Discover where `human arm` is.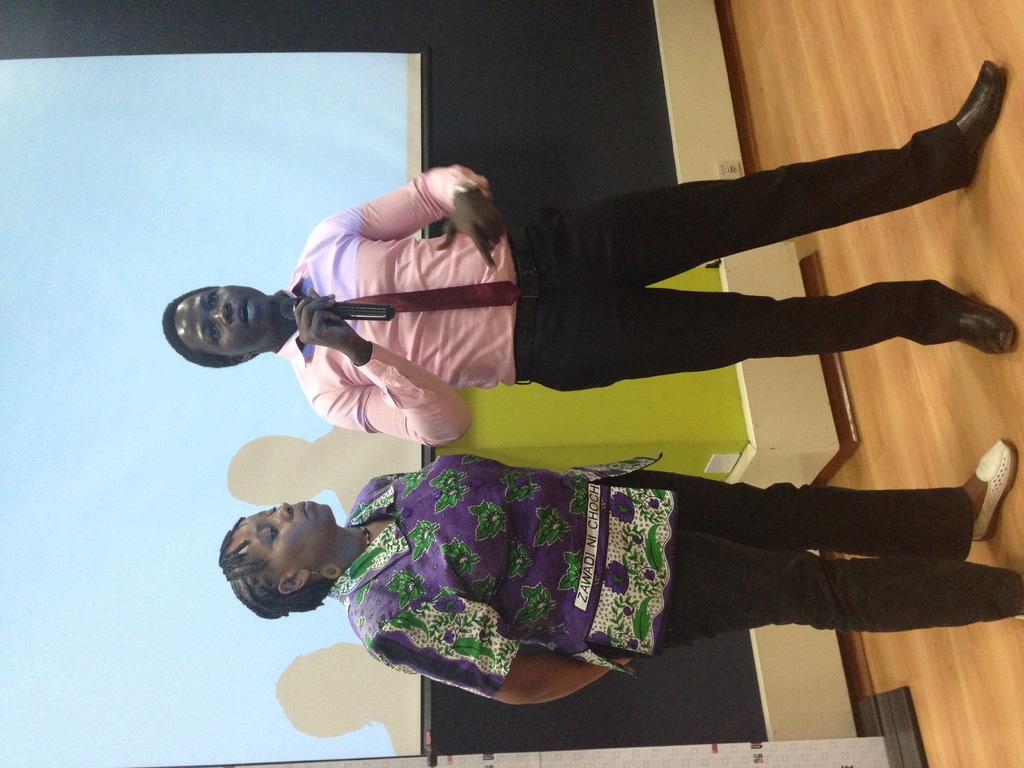
Discovered at crop(296, 287, 480, 450).
